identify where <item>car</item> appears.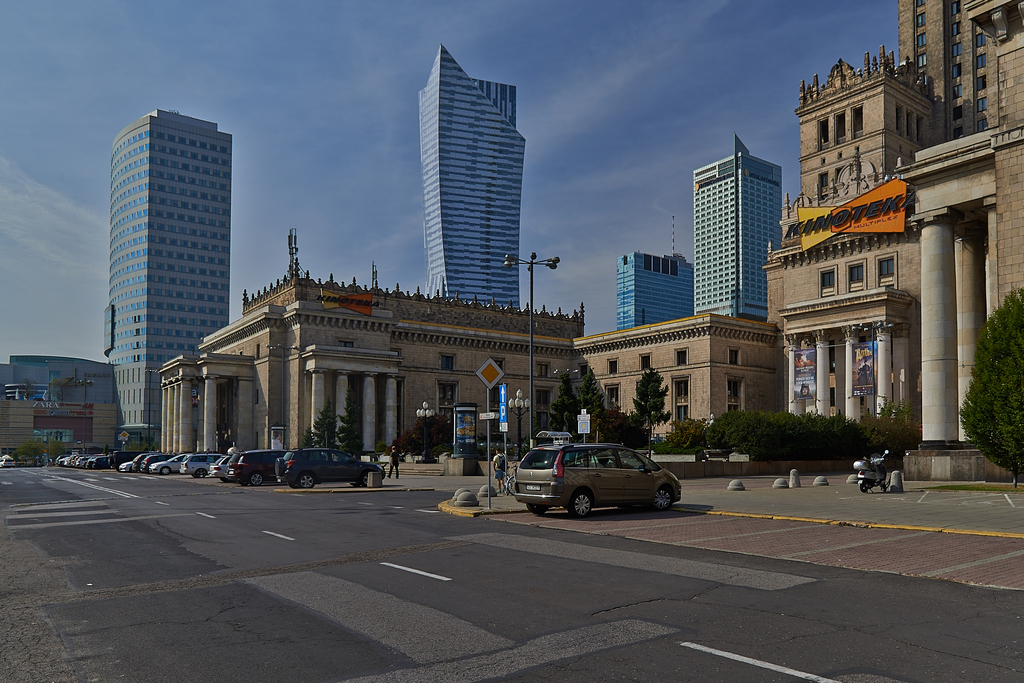
Appears at left=209, top=452, right=232, bottom=483.
